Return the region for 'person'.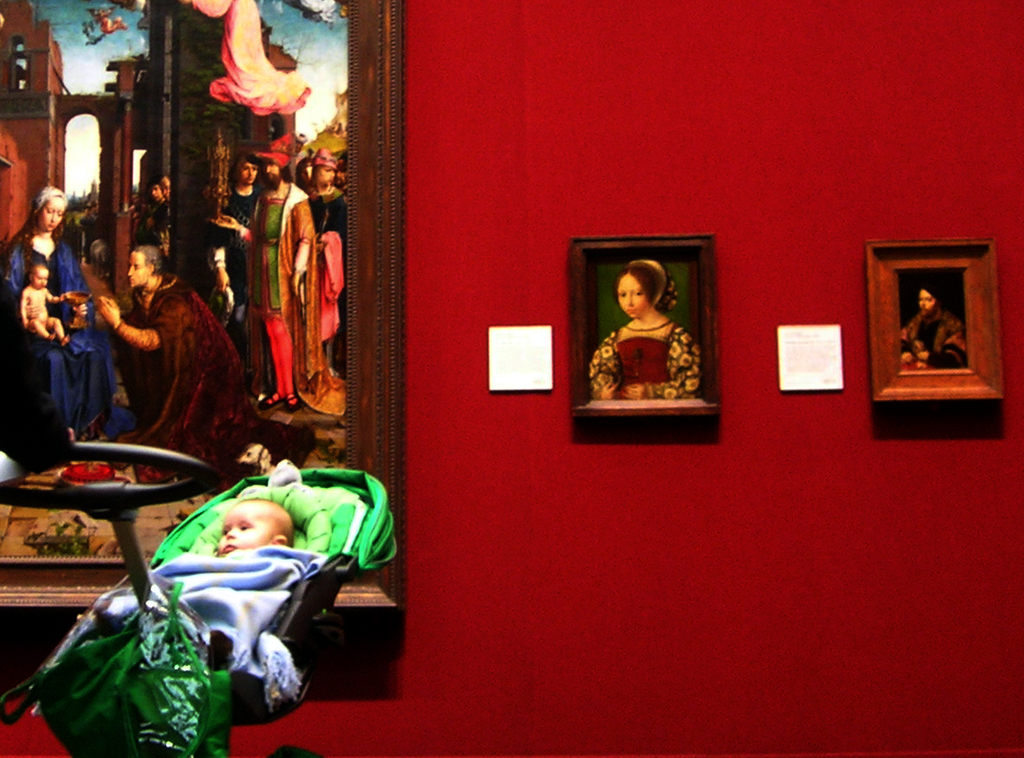
[142, 178, 162, 244].
